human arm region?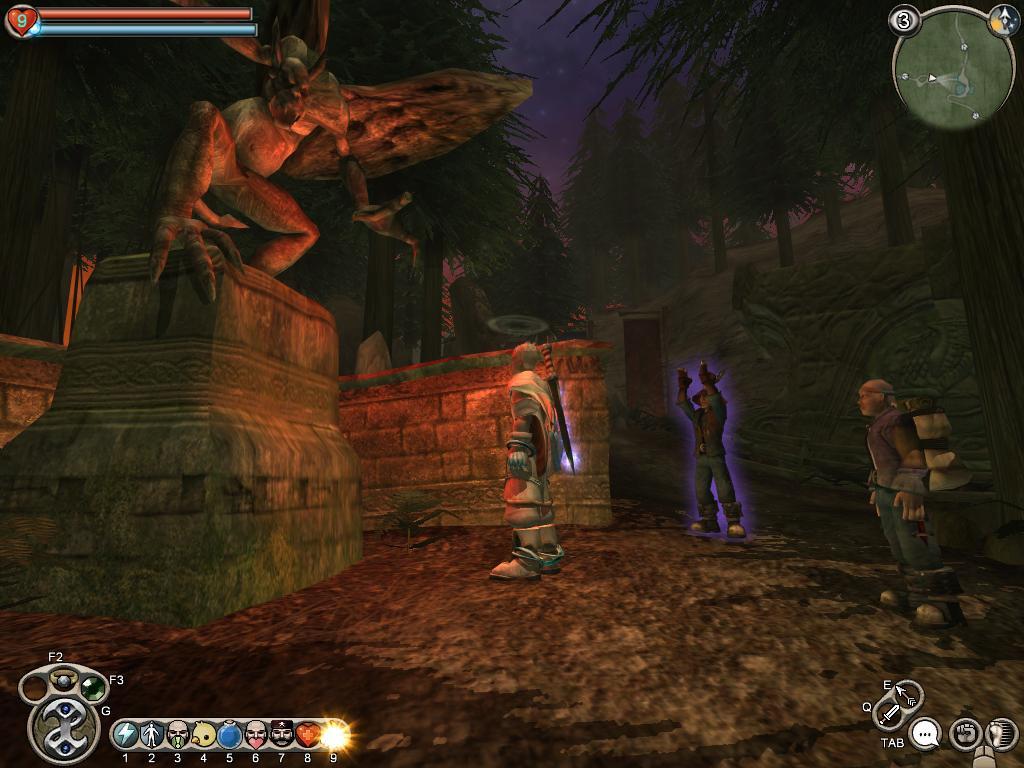
crop(676, 370, 696, 427)
